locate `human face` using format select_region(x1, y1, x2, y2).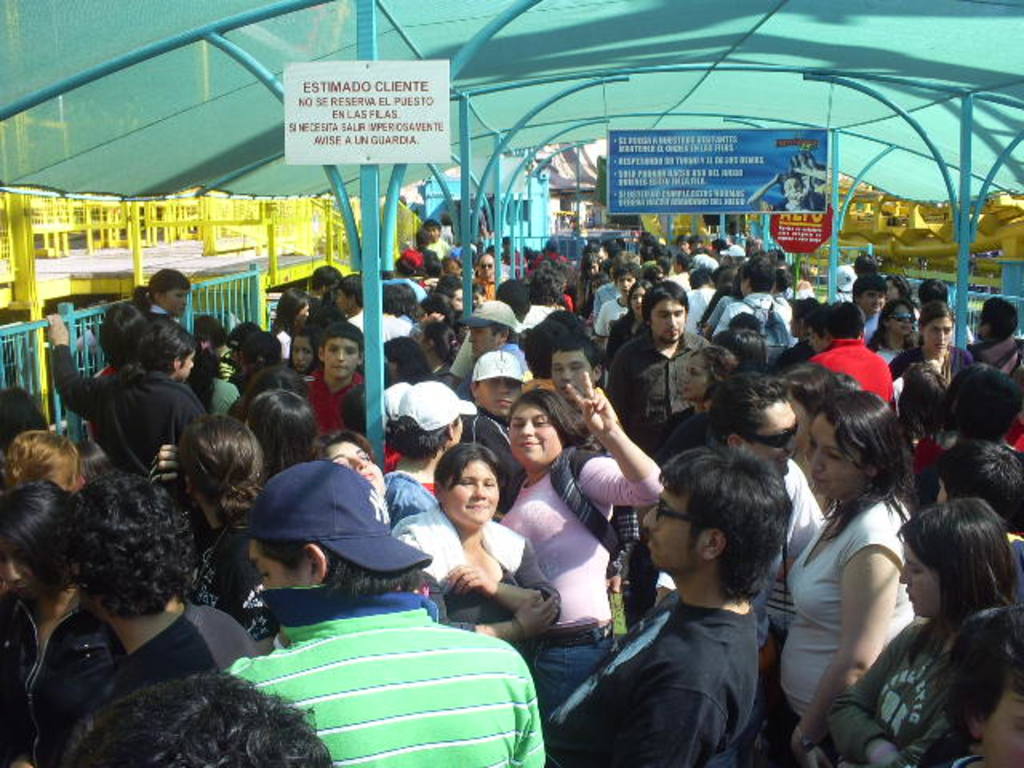
select_region(747, 403, 798, 472).
